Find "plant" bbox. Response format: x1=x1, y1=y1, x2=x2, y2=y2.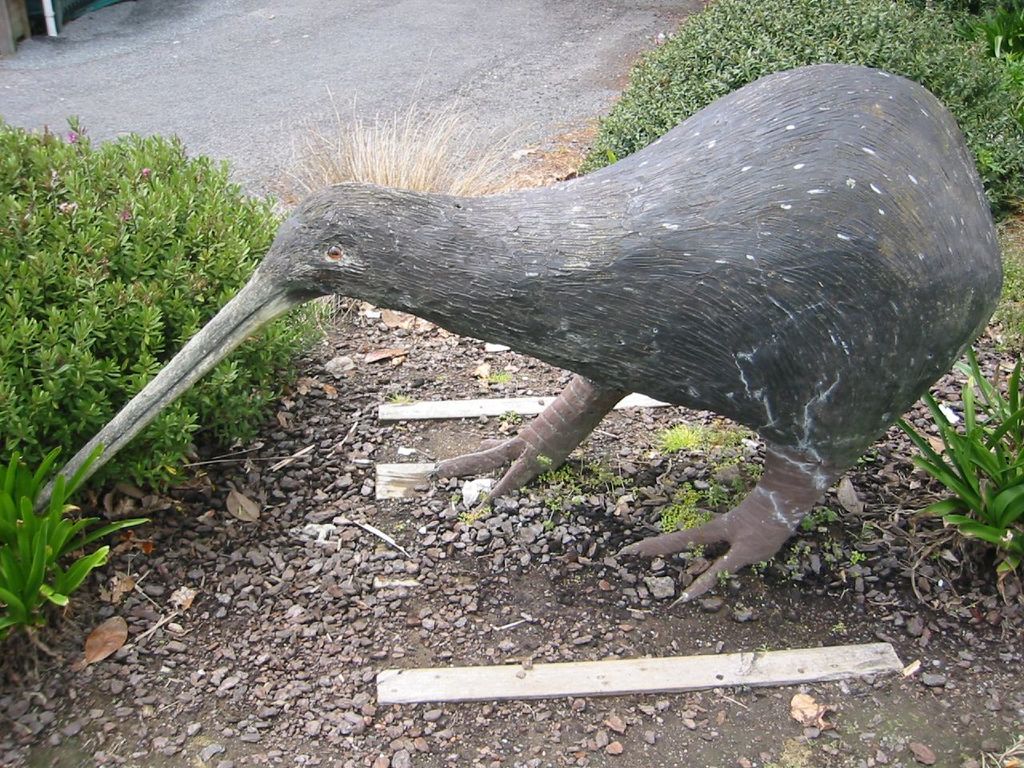
x1=0, y1=442, x2=150, y2=634.
